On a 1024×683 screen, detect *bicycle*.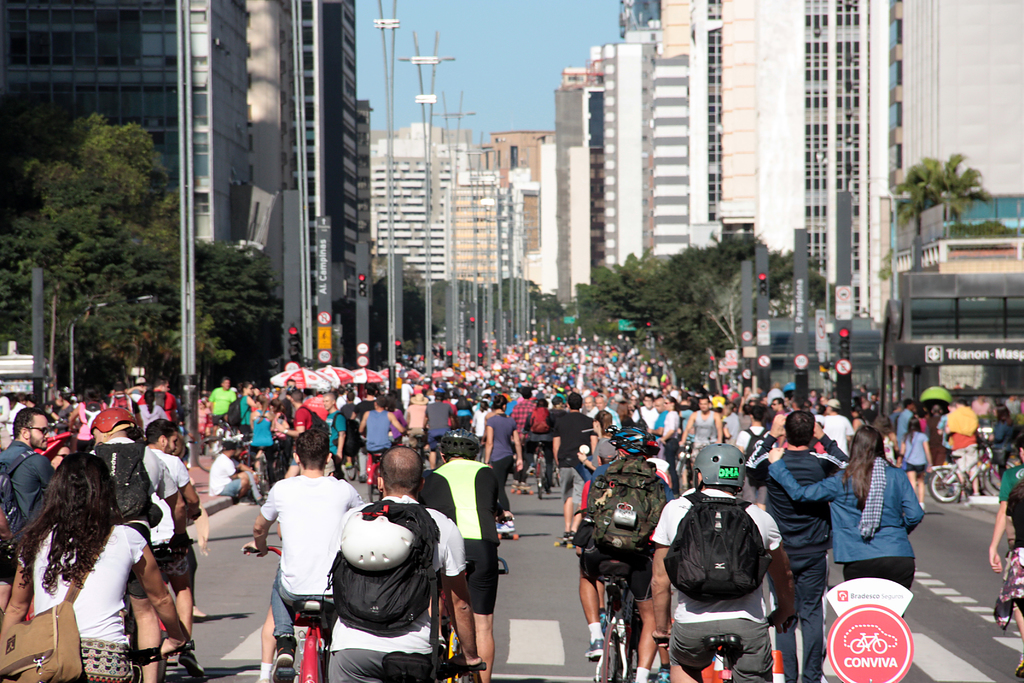
bbox=[567, 545, 648, 682].
